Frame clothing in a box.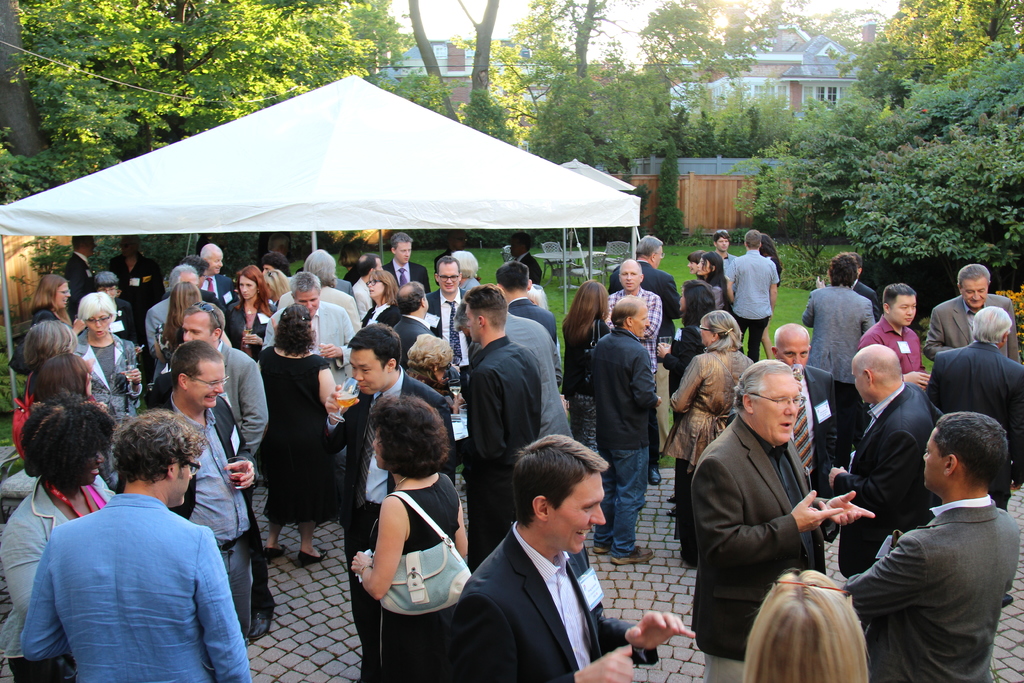
(left=705, top=282, right=724, bottom=306).
